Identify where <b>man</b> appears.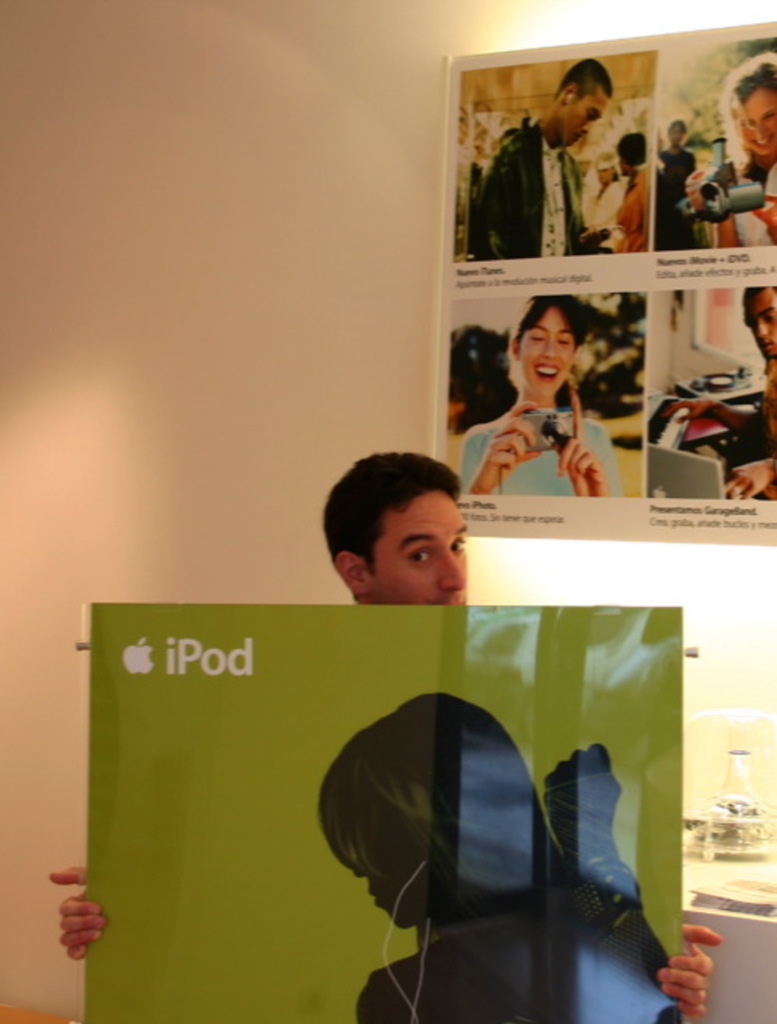
Appears at l=666, t=286, r=775, b=503.
